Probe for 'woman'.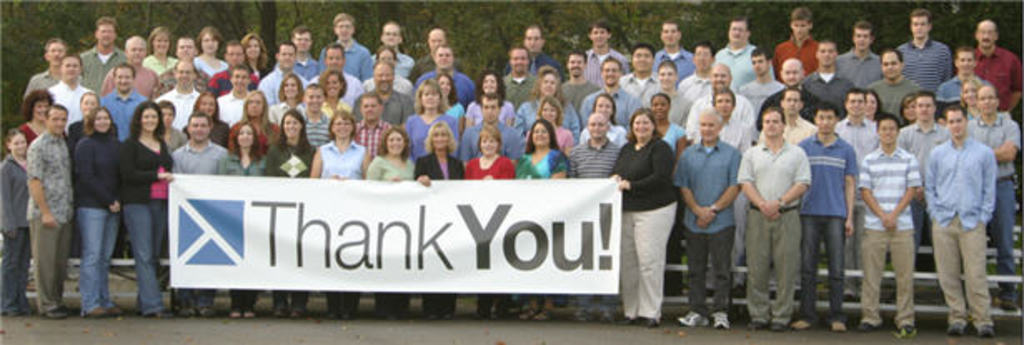
Probe result: Rect(122, 102, 176, 312).
